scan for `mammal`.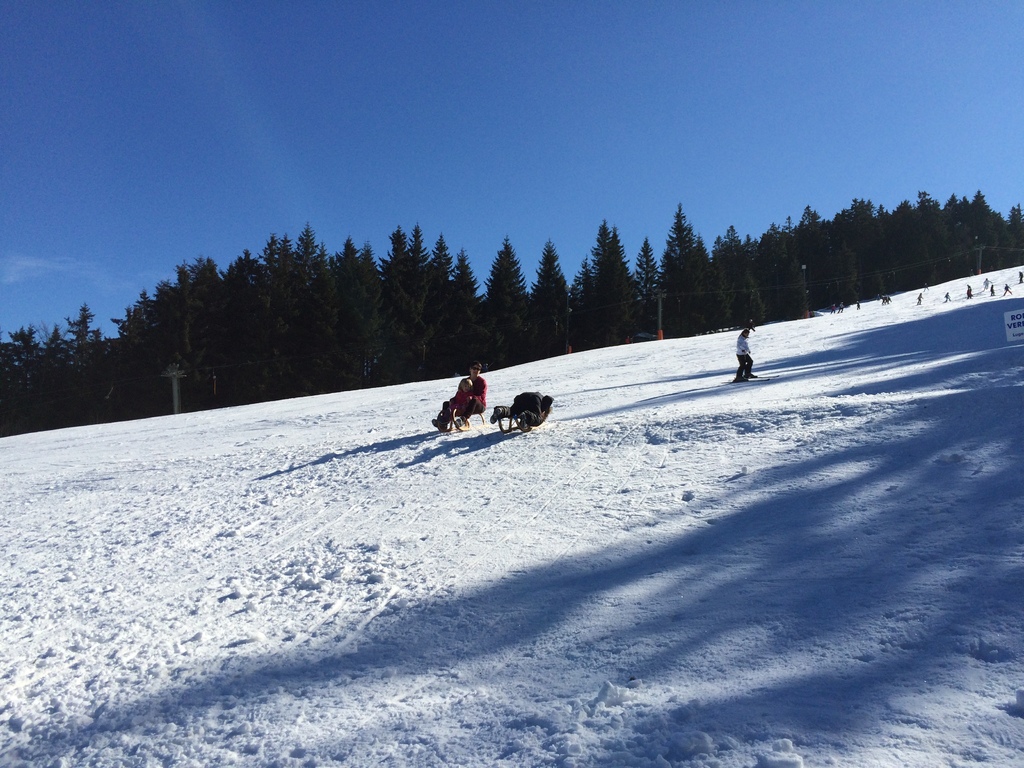
Scan result: x1=831 y1=304 x2=837 y2=313.
